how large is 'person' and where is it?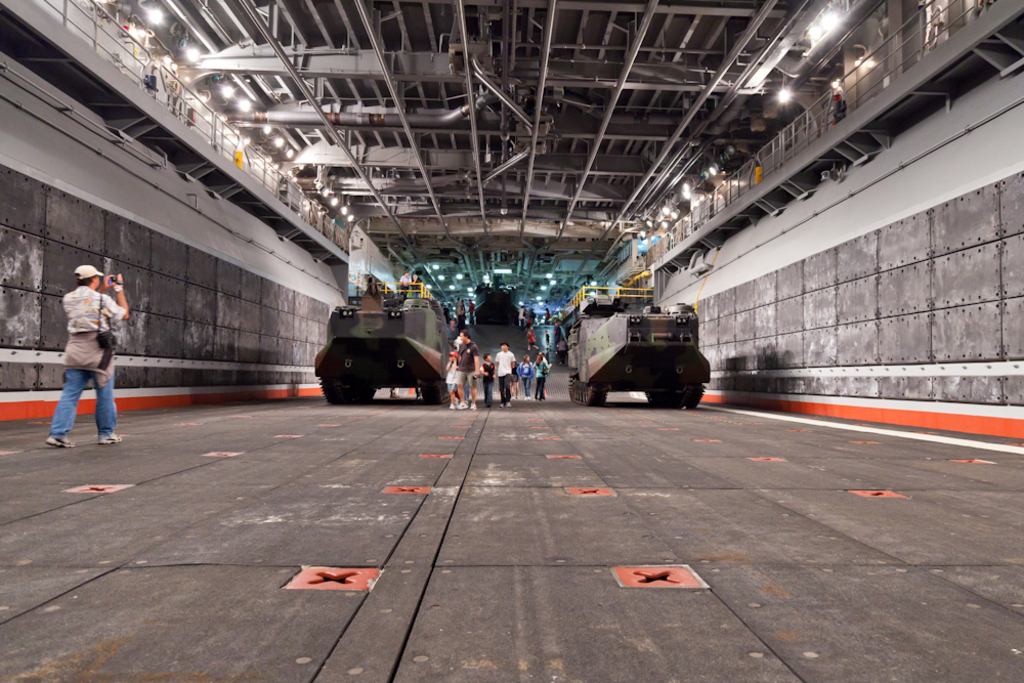
Bounding box: Rect(394, 267, 411, 299).
